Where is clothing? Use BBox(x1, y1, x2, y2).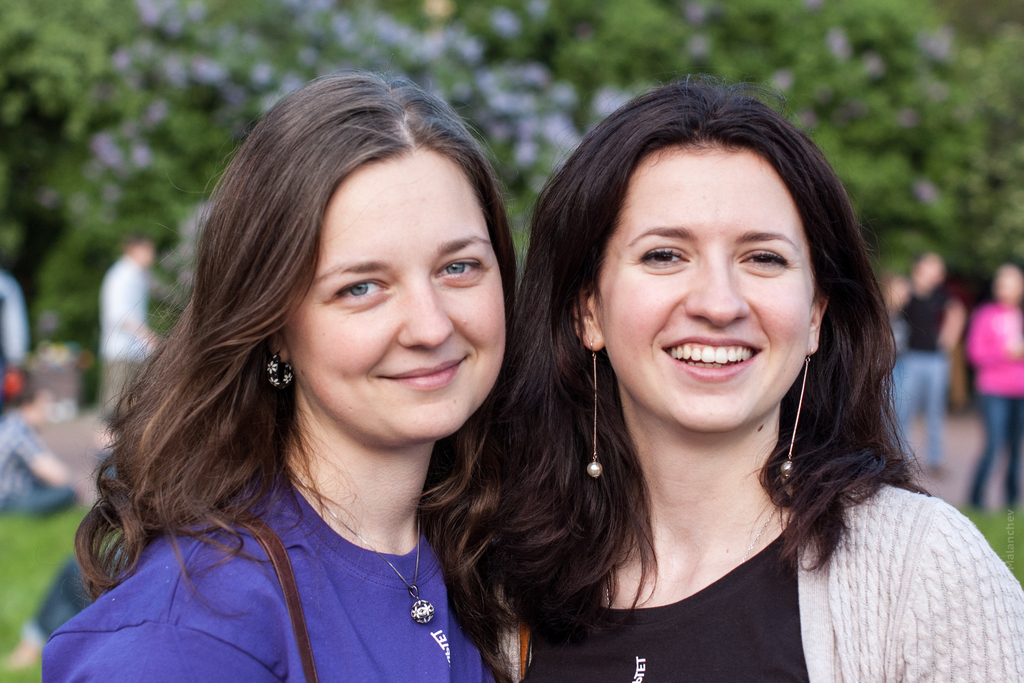
BBox(38, 467, 493, 682).
